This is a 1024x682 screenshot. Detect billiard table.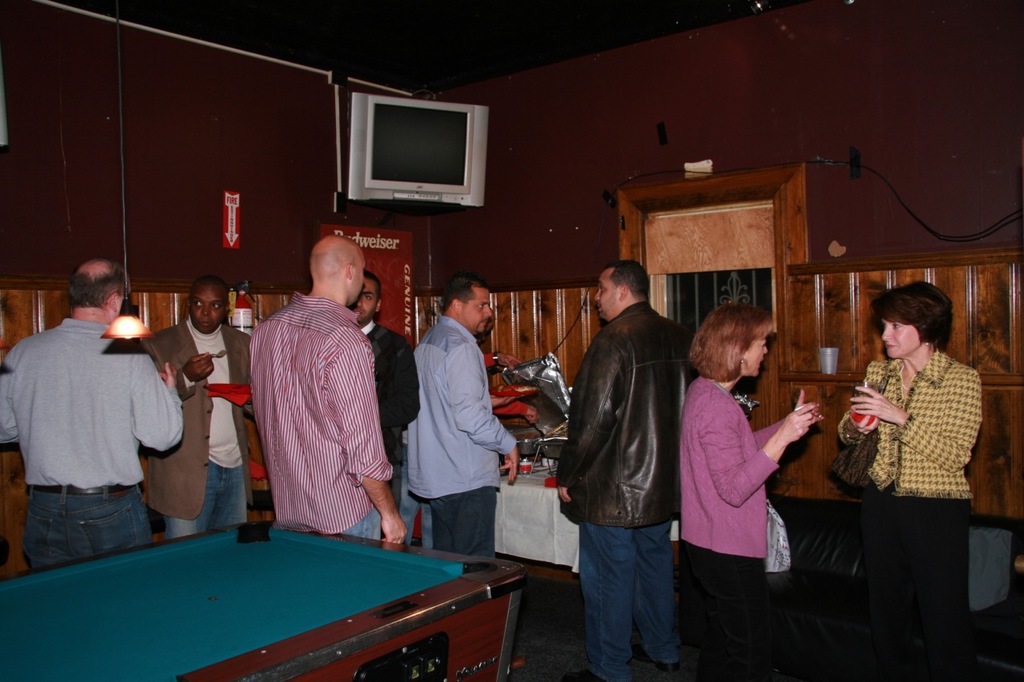
<bbox>0, 523, 530, 681</bbox>.
